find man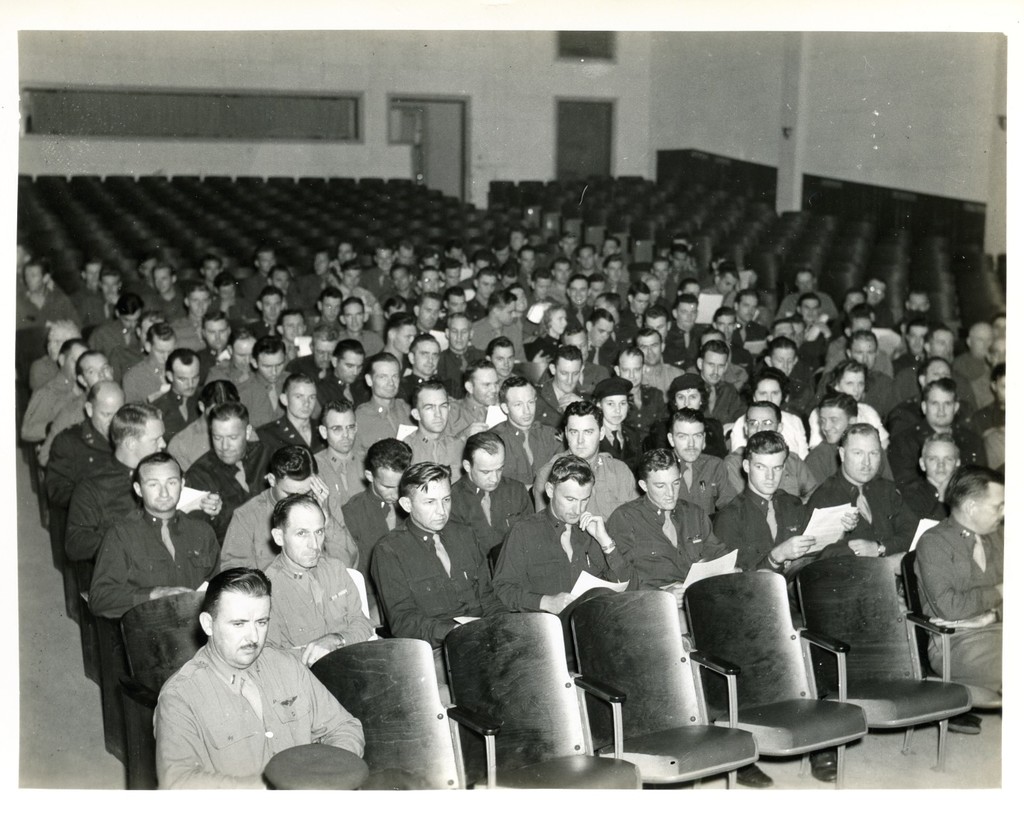
x1=534 y1=404 x2=644 y2=519
